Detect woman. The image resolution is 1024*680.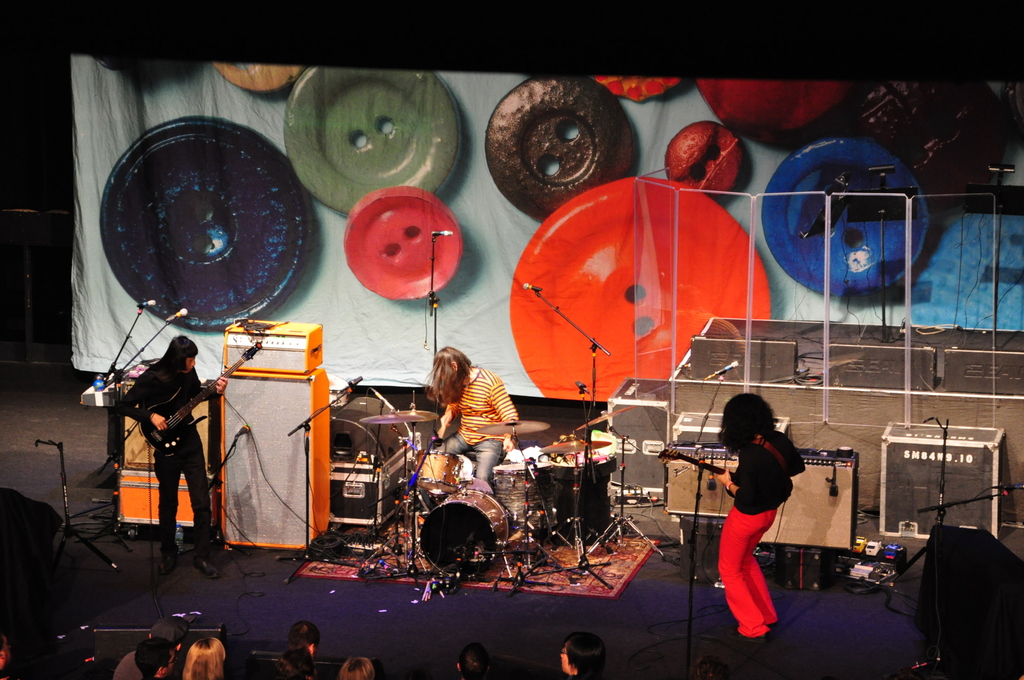
426 345 521 481.
